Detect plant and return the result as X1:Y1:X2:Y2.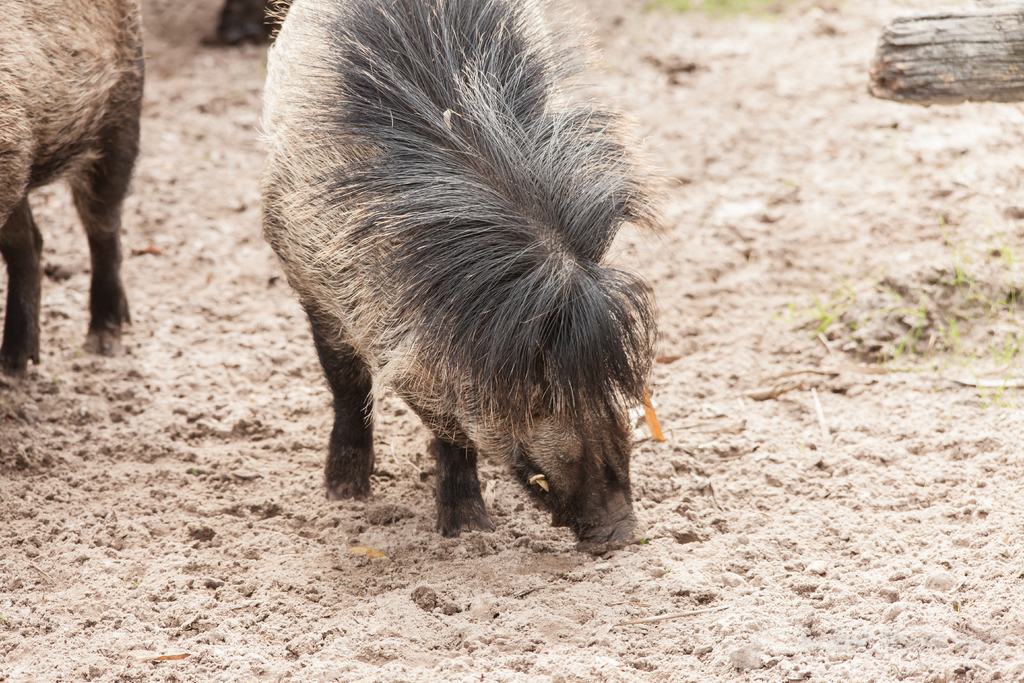
893:313:923:363.
